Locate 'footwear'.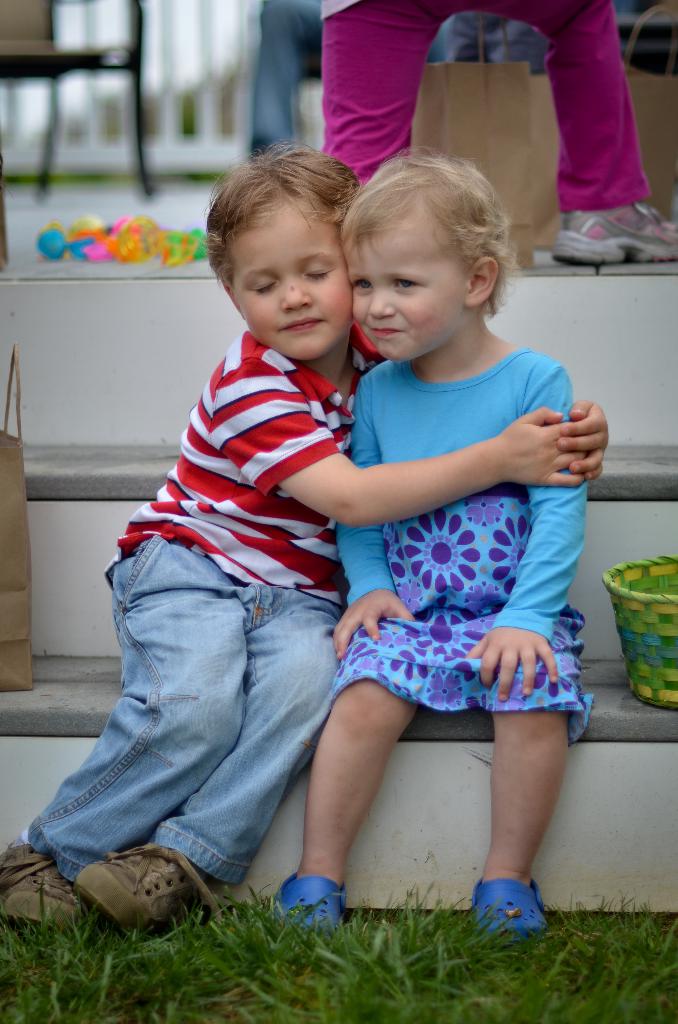
Bounding box: (0, 843, 94, 934).
